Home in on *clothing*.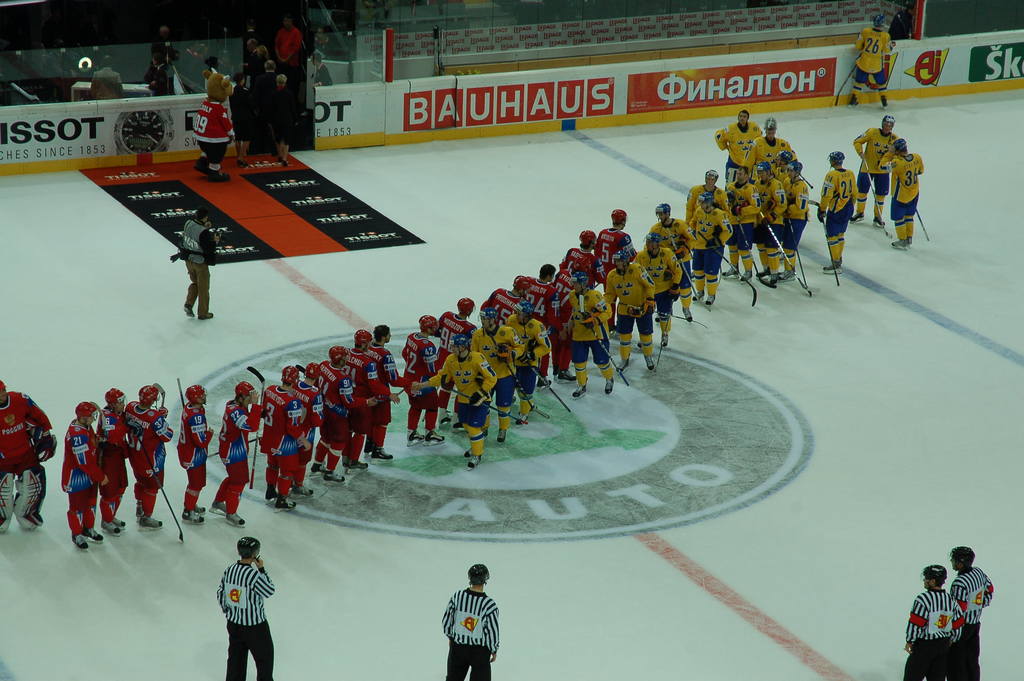
Homed in at bbox=(96, 400, 135, 519).
